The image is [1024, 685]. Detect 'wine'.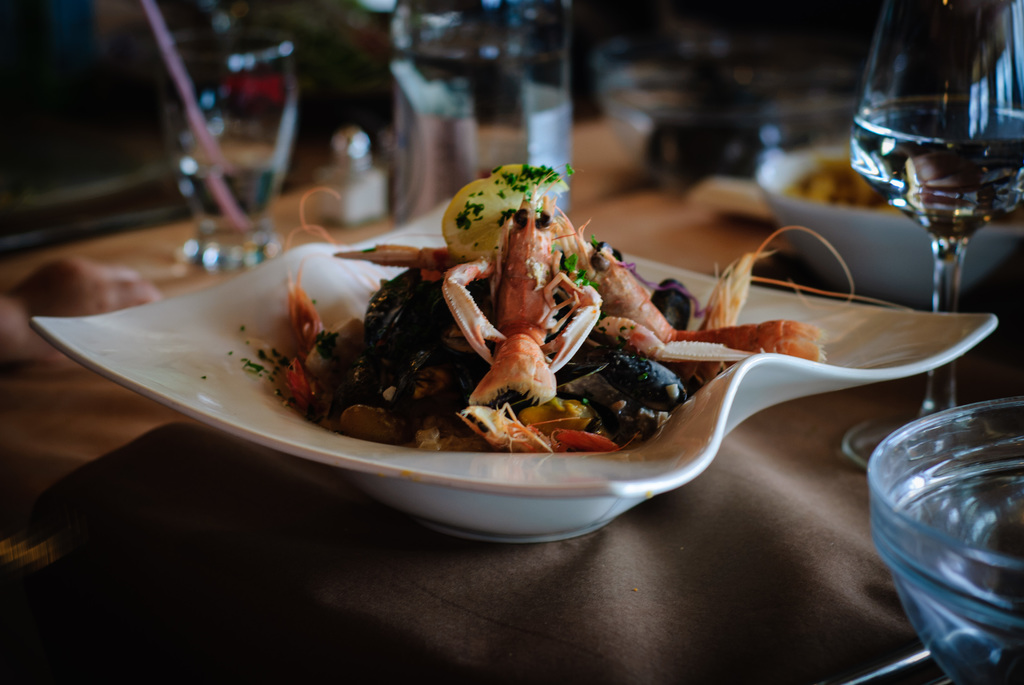
Detection: [left=857, top=95, right=1018, bottom=229].
